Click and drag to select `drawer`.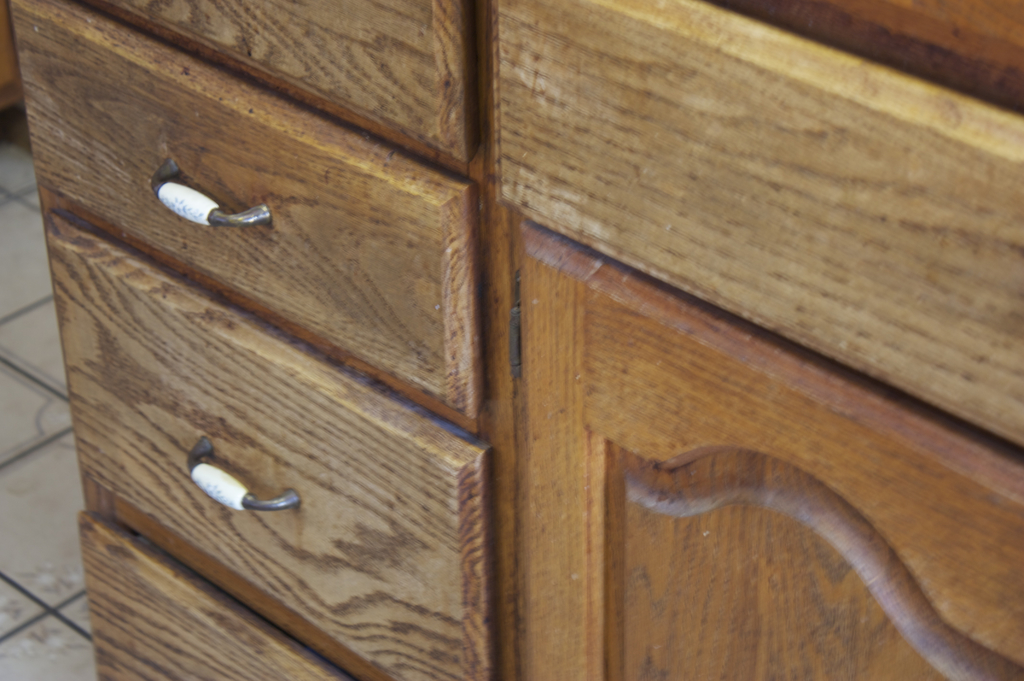
Selection: crop(492, 0, 1023, 454).
